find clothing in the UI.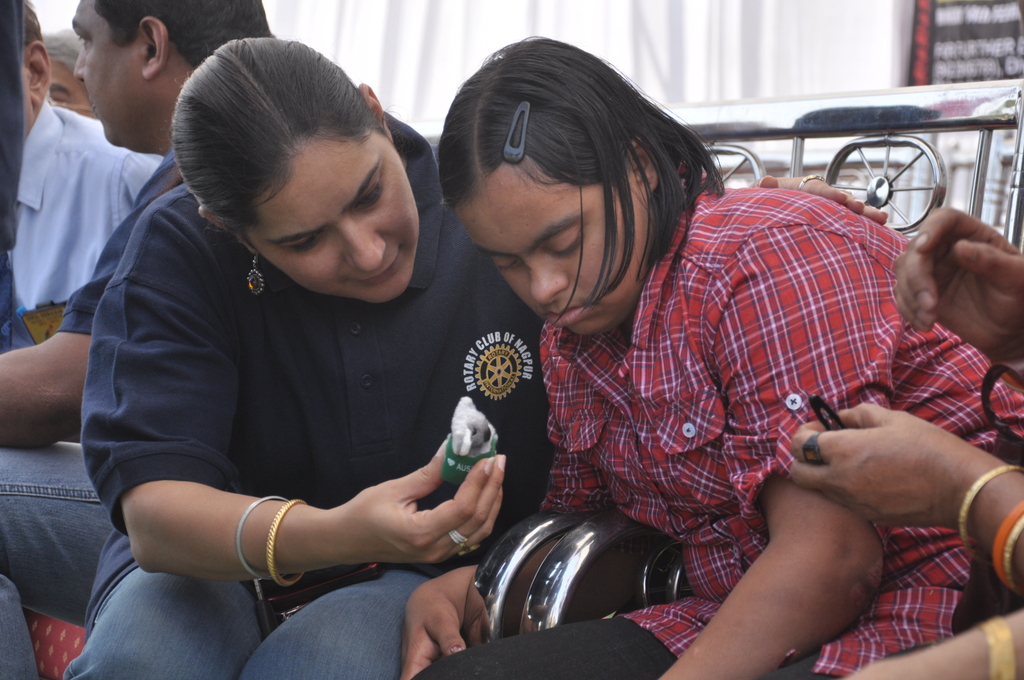
UI element at crop(0, 442, 111, 679).
